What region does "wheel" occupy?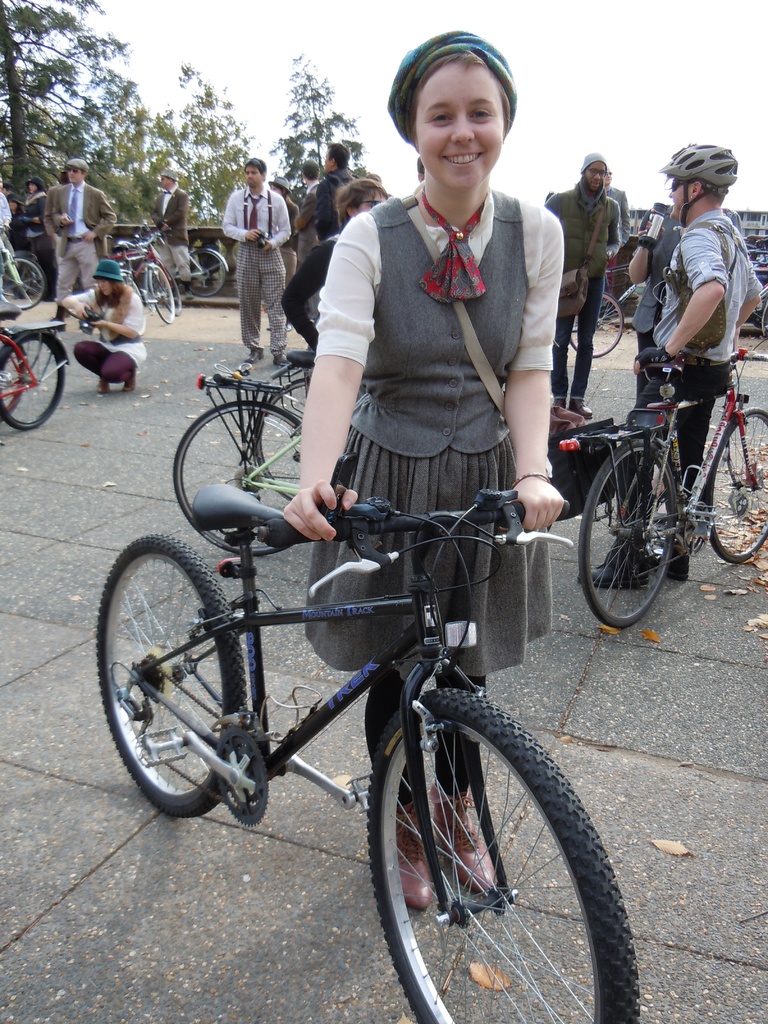
<bbox>93, 535, 243, 826</bbox>.
